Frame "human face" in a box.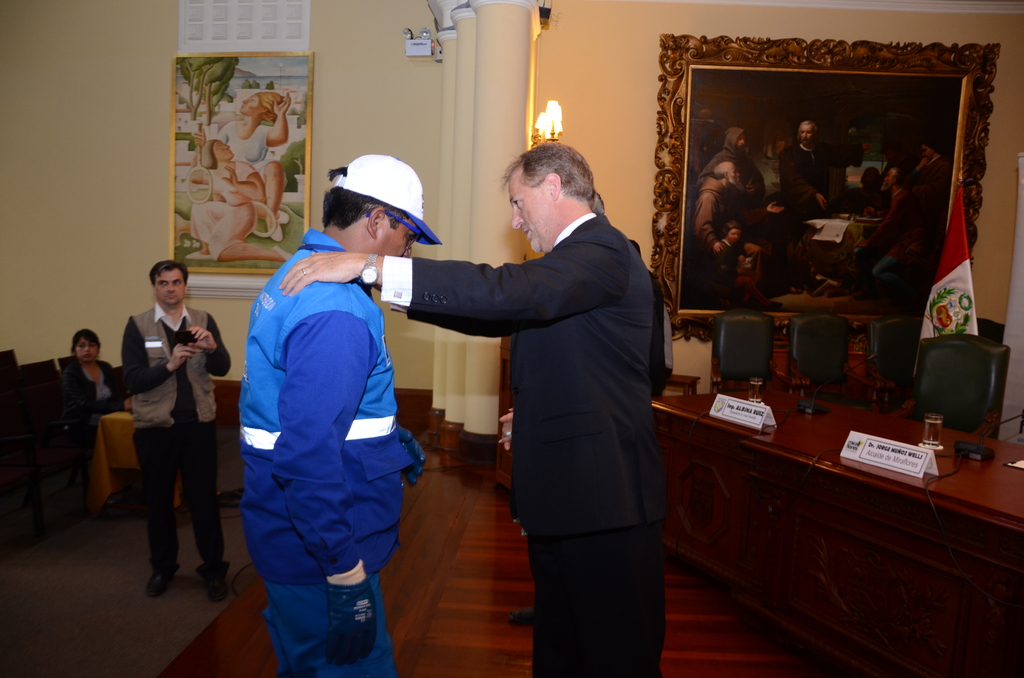
region(75, 338, 96, 362).
